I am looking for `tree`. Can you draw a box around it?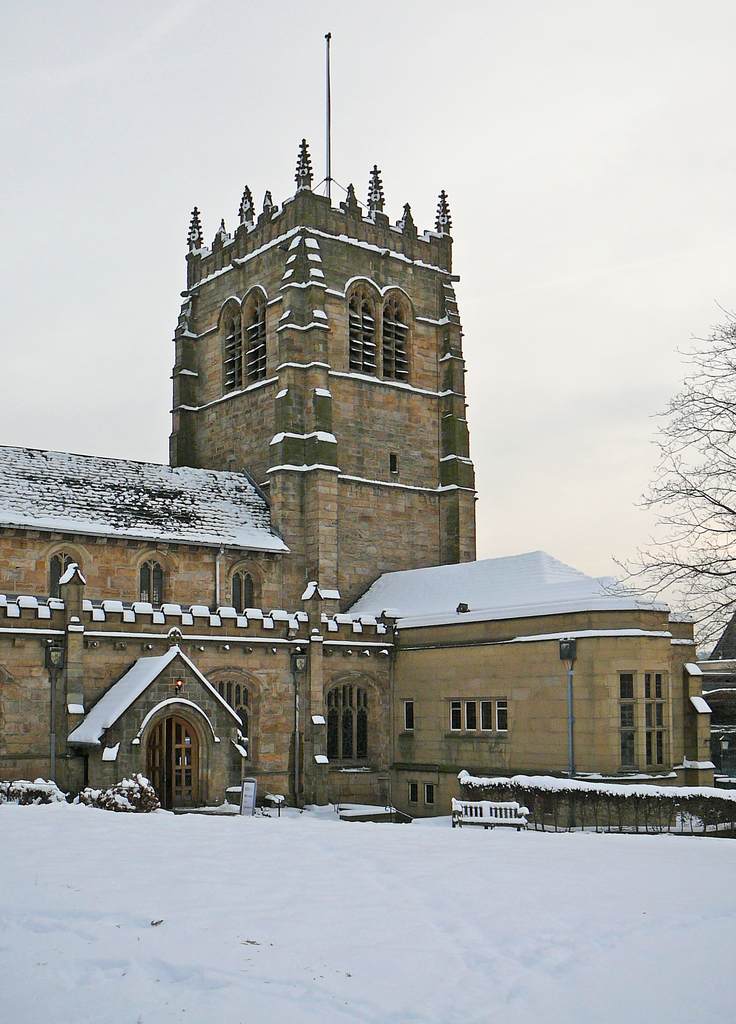
Sure, the bounding box is {"x1": 589, "y1": 295, "x2": 735, "y2": 662}.
